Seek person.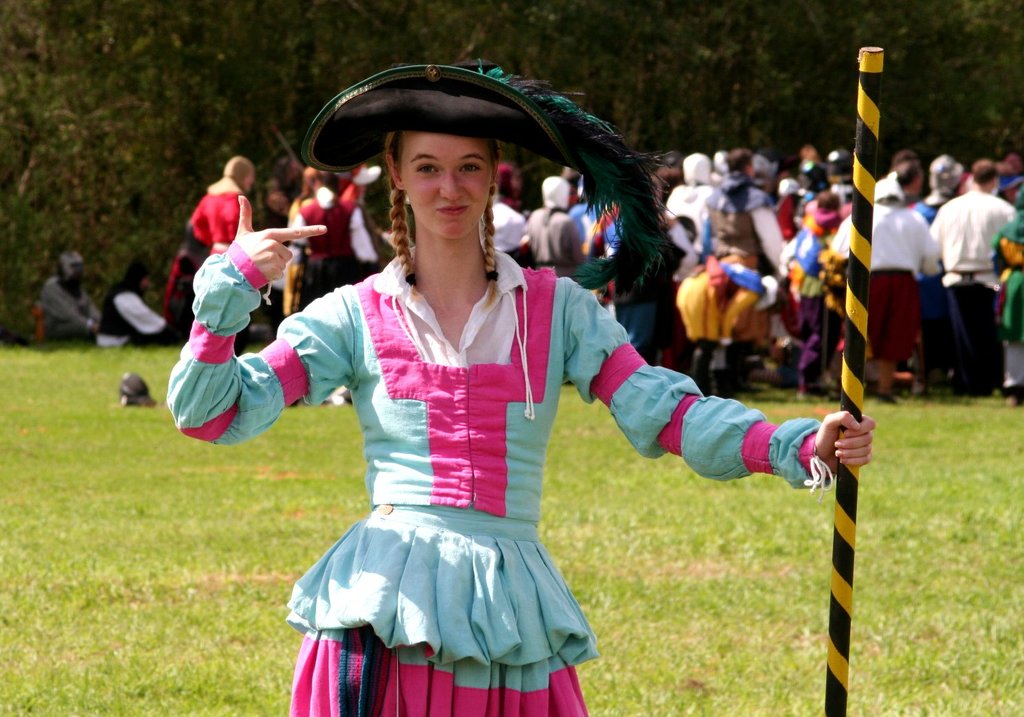
(337,162,381,205).
